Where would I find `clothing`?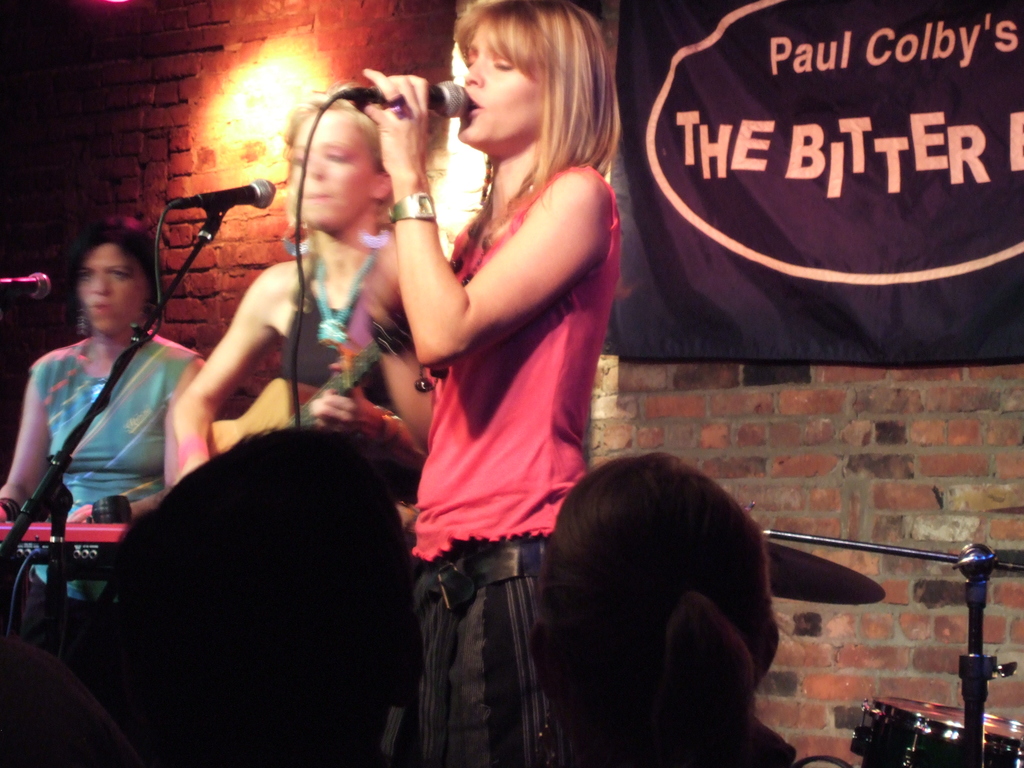
At BBox(410, 160, 627, 767).
